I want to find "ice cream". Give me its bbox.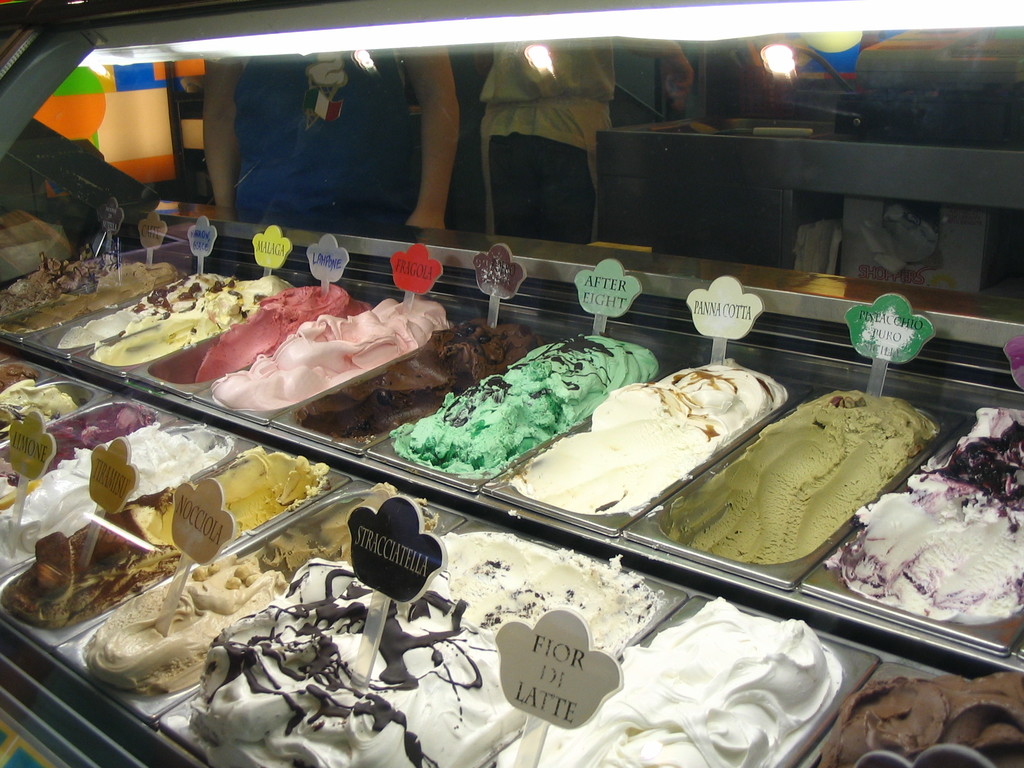
Rect(809, 669, 1023, 767).
